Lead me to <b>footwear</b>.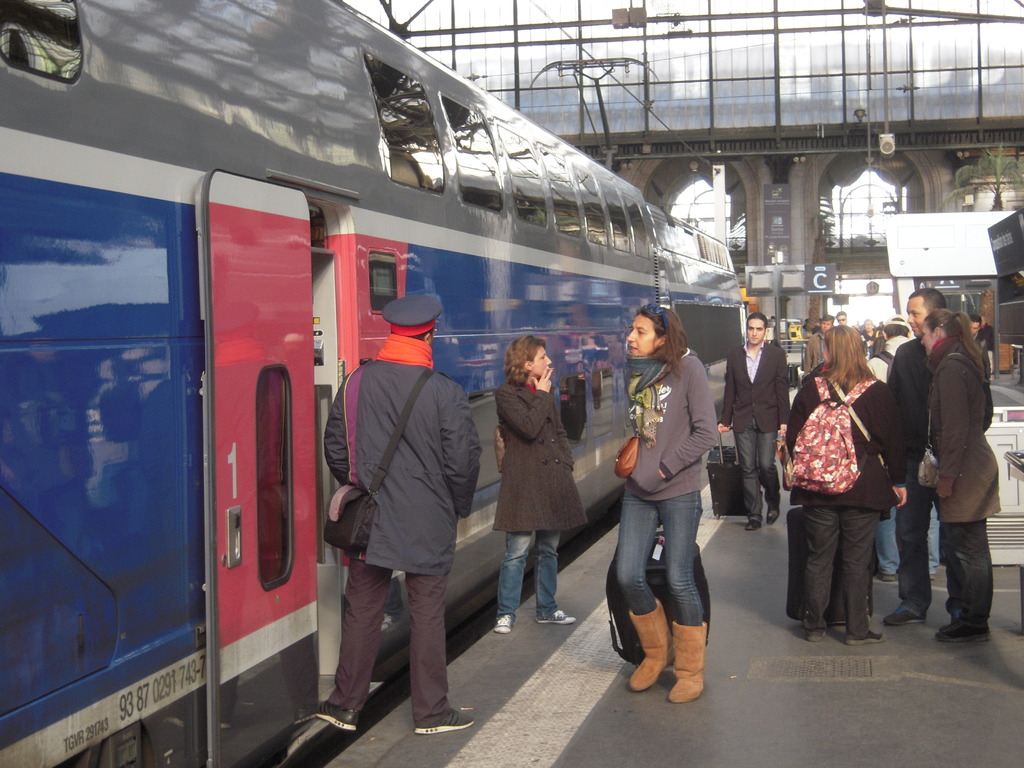
Lead to {"left": 671, "top": 621, "right": 705, "bottom": 704}.
